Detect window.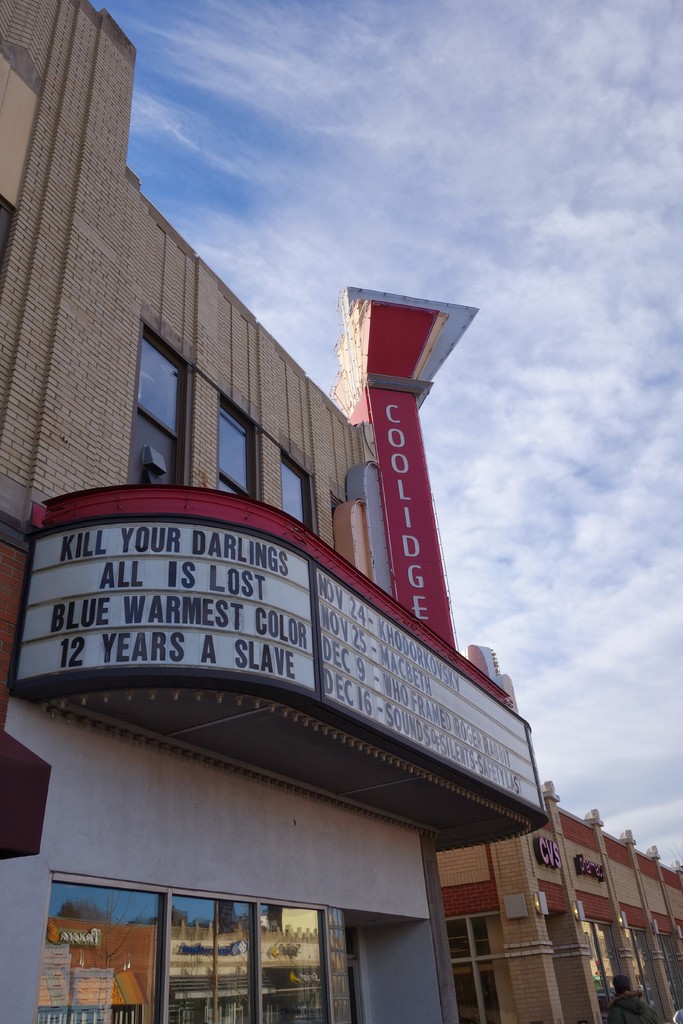
Detected at locate(42, 877, 167, 1023).
